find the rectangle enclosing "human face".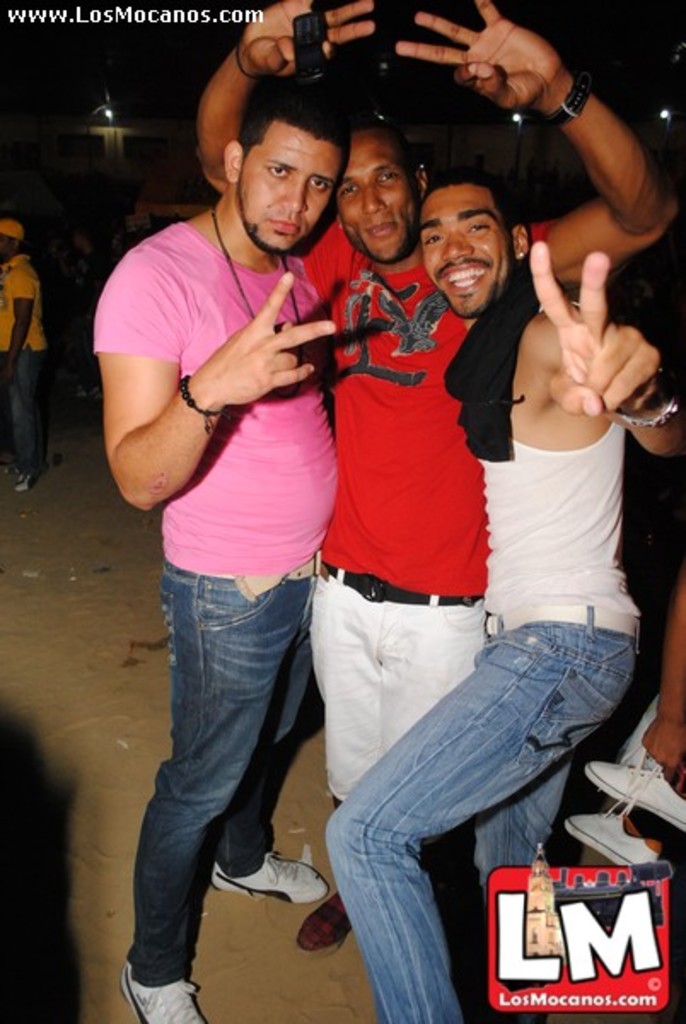
{"left": 246, "top": 125, "right": 338, "bottom": 261}.
